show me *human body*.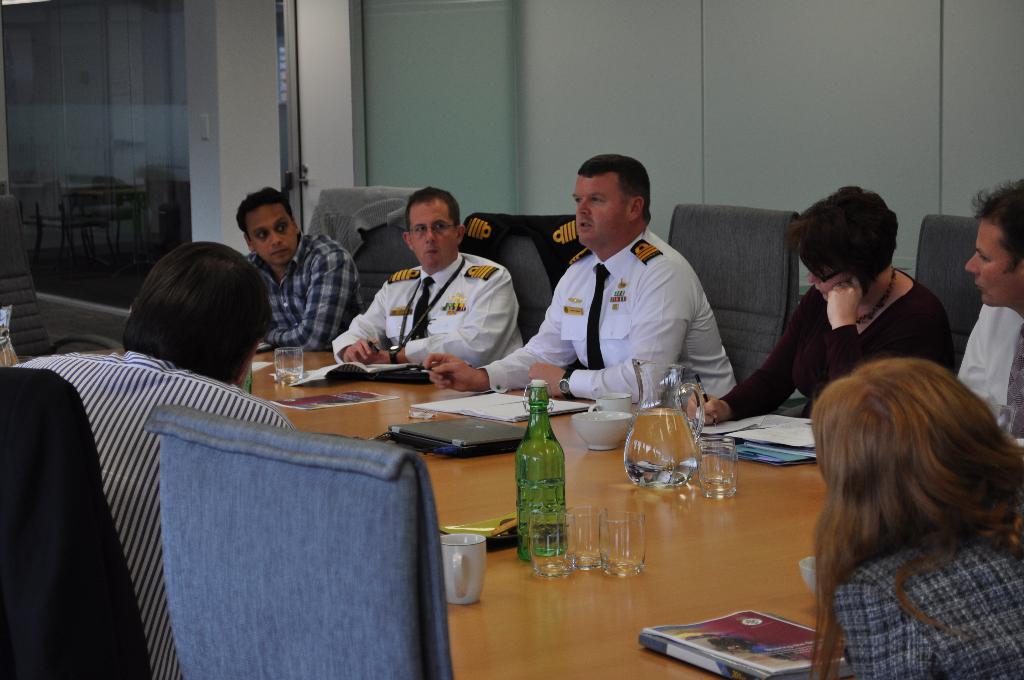
*human body* is here: 336,248,532,385.
